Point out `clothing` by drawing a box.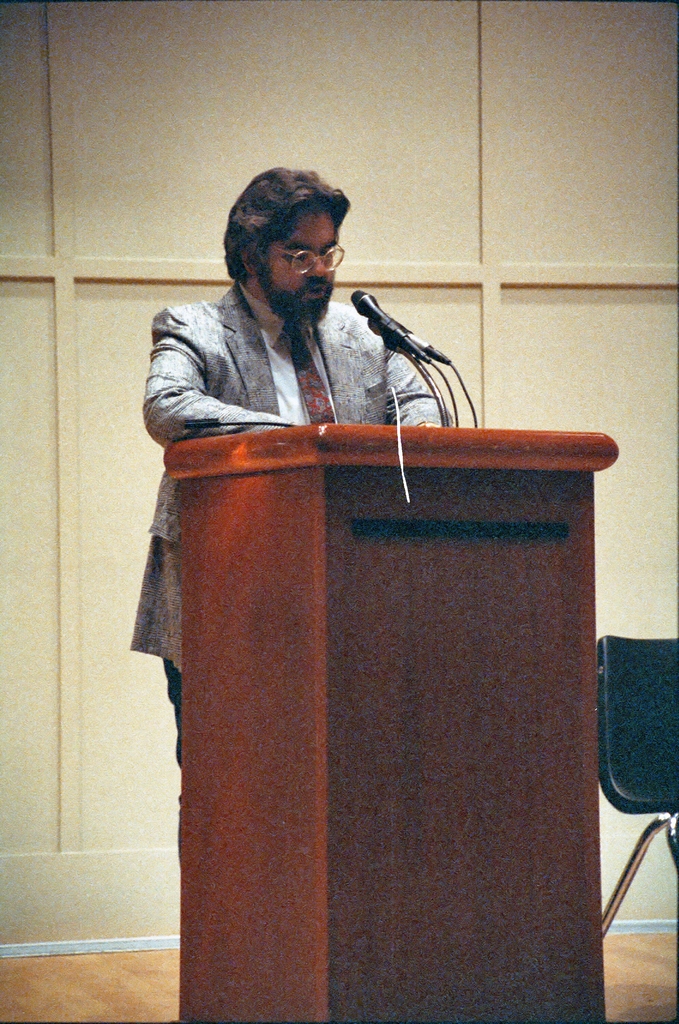
128 282 450 780.
